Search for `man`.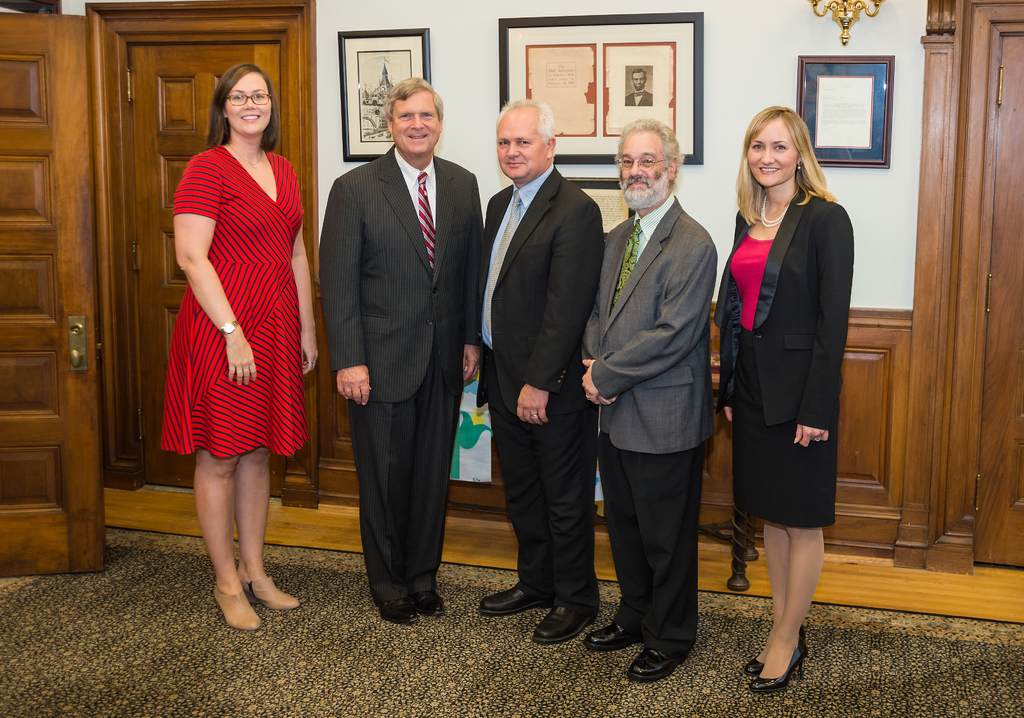
Found at 479,94,603,642.
